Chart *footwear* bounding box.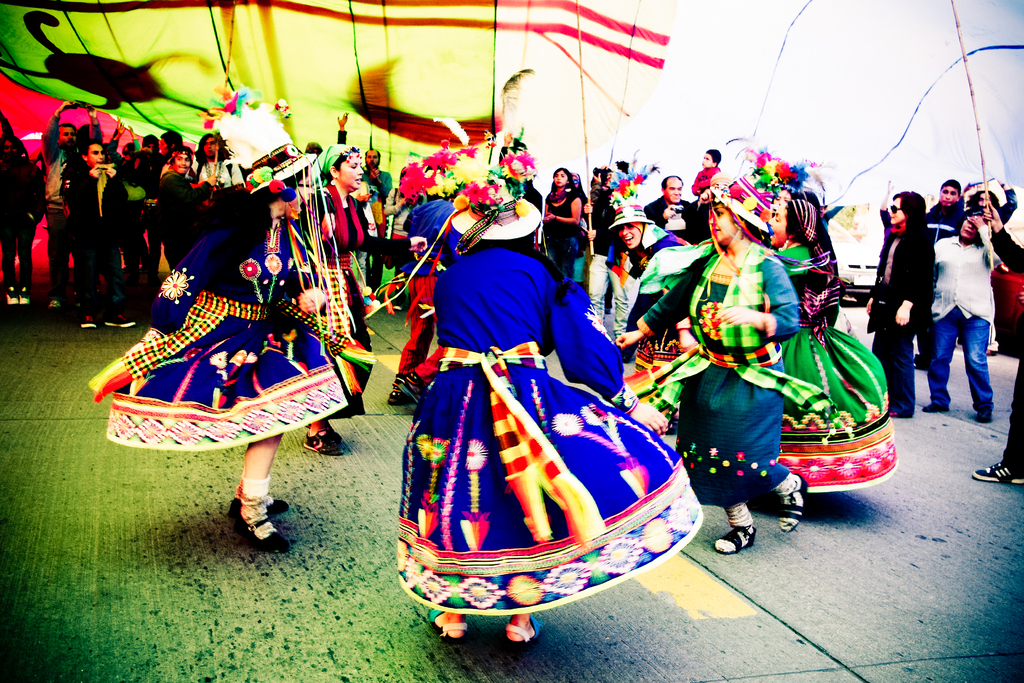
Charted: Rect(302, 428, 344, 461).
